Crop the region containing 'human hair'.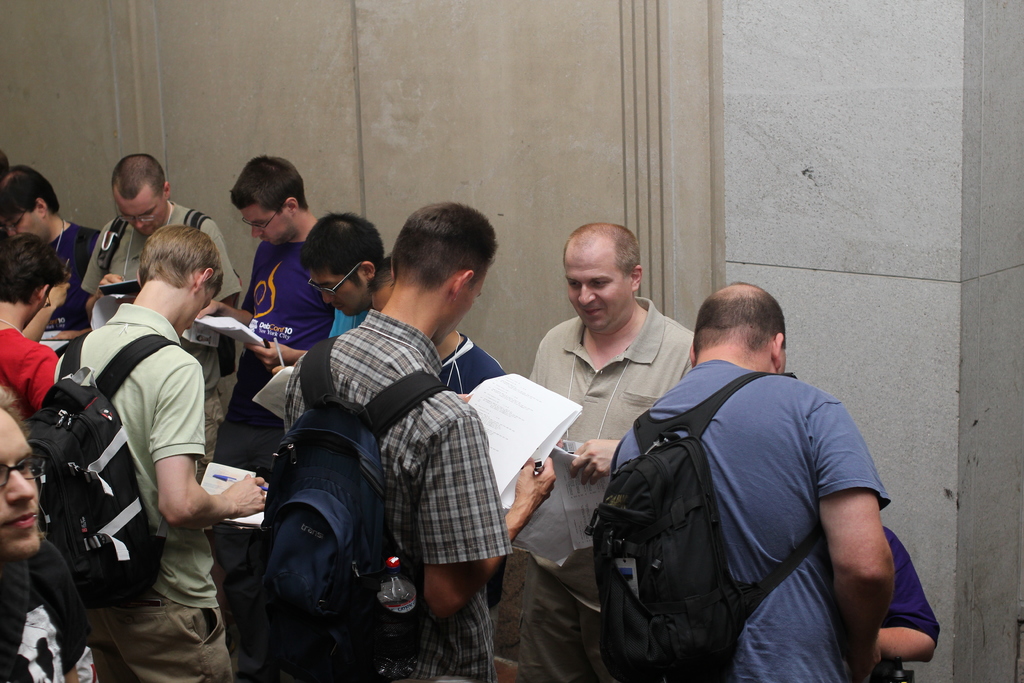
Crop region: [140,213,228,294].
